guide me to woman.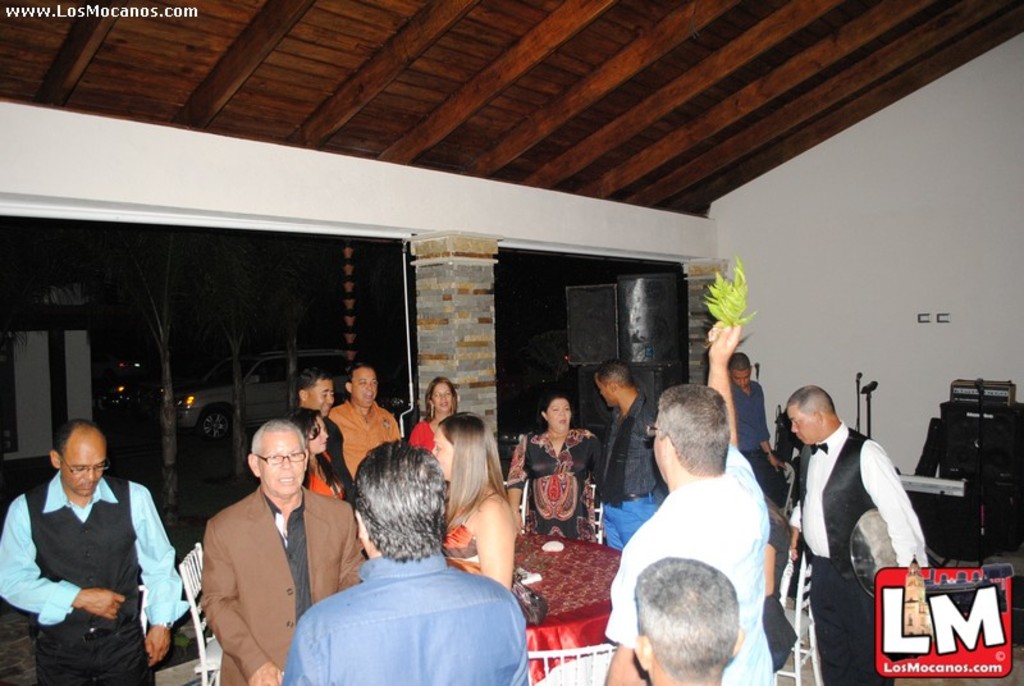
Guidance: 517,397,598,573.
